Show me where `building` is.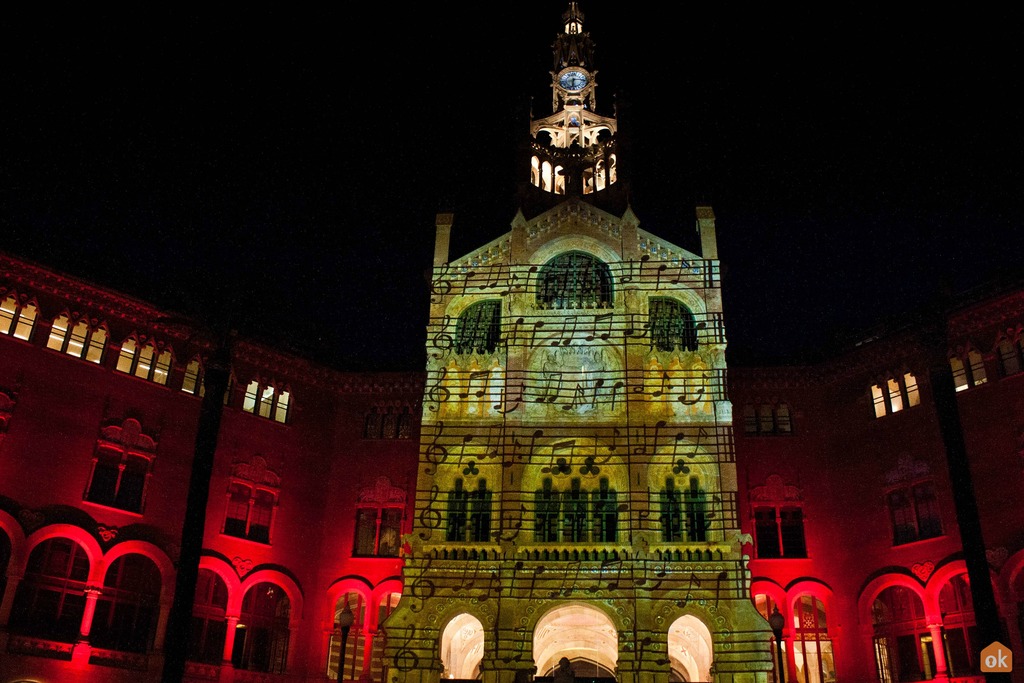
`building` is at l=385, t=1, r=772, b=682.
